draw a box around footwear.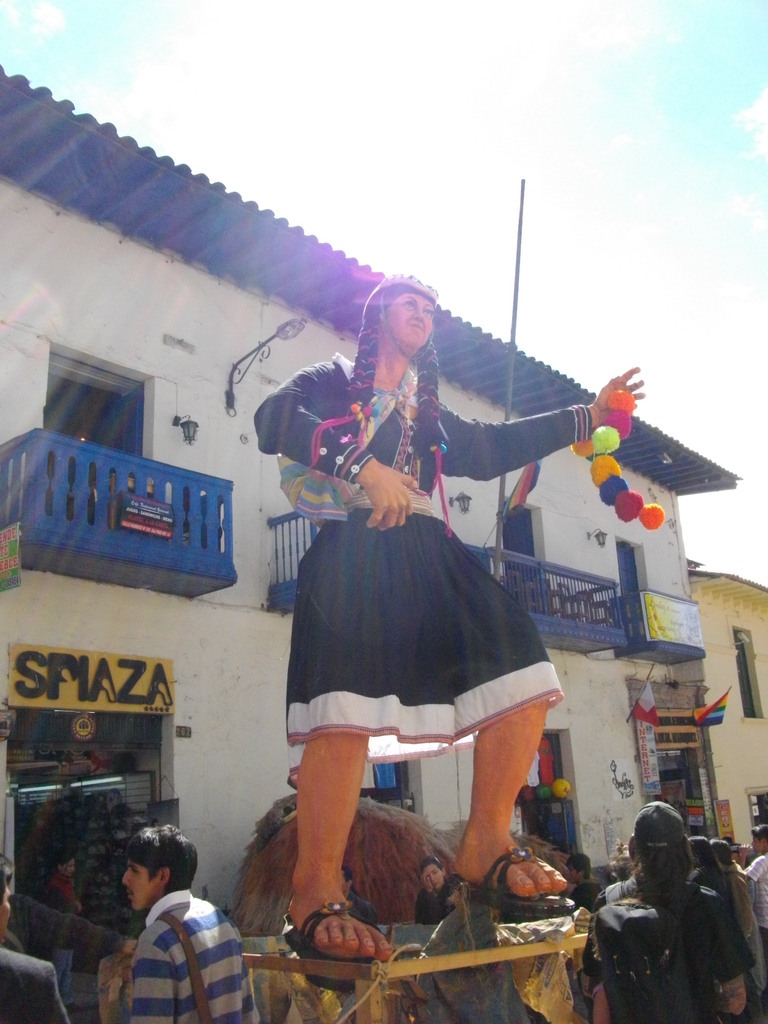
474 849 575 916.
